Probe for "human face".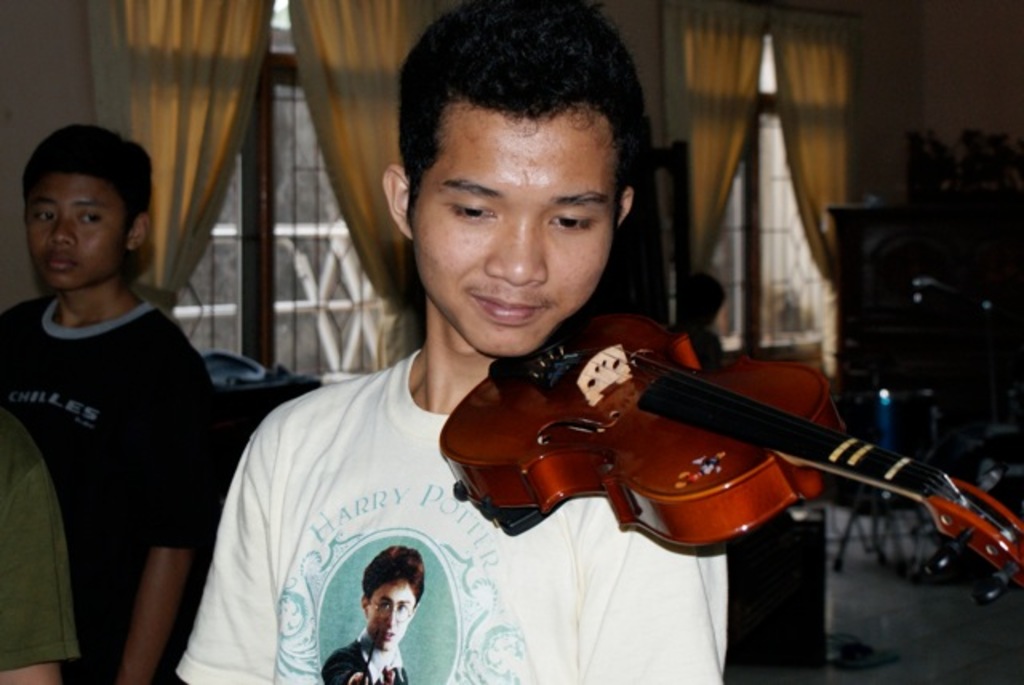
Probe result: crop(24, 174, 128, 285).
